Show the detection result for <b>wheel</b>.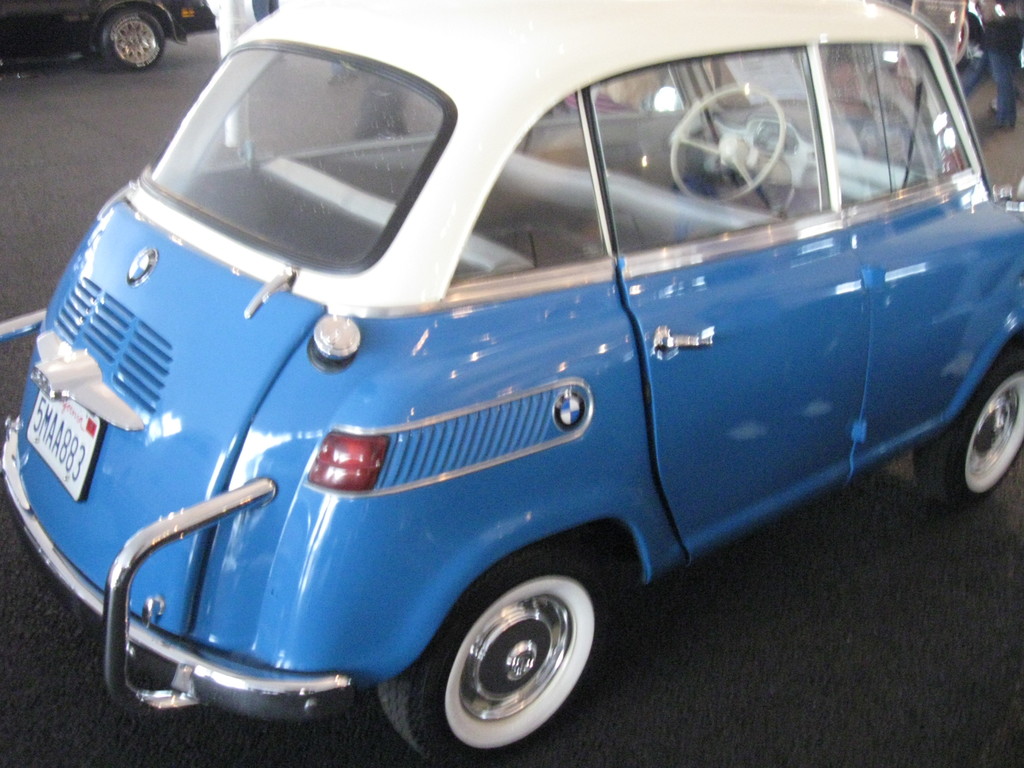
<bbox>376, 545, 616, 767</bbox>.
